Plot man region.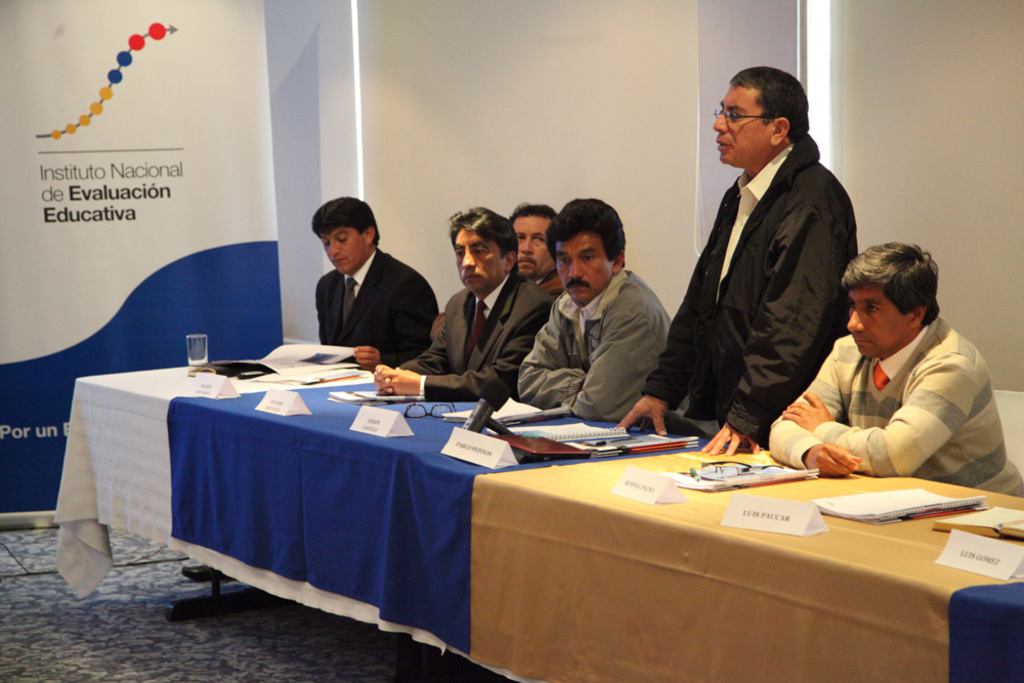
Plotted at x1=173 y1=205 x2=444 y2=593.
